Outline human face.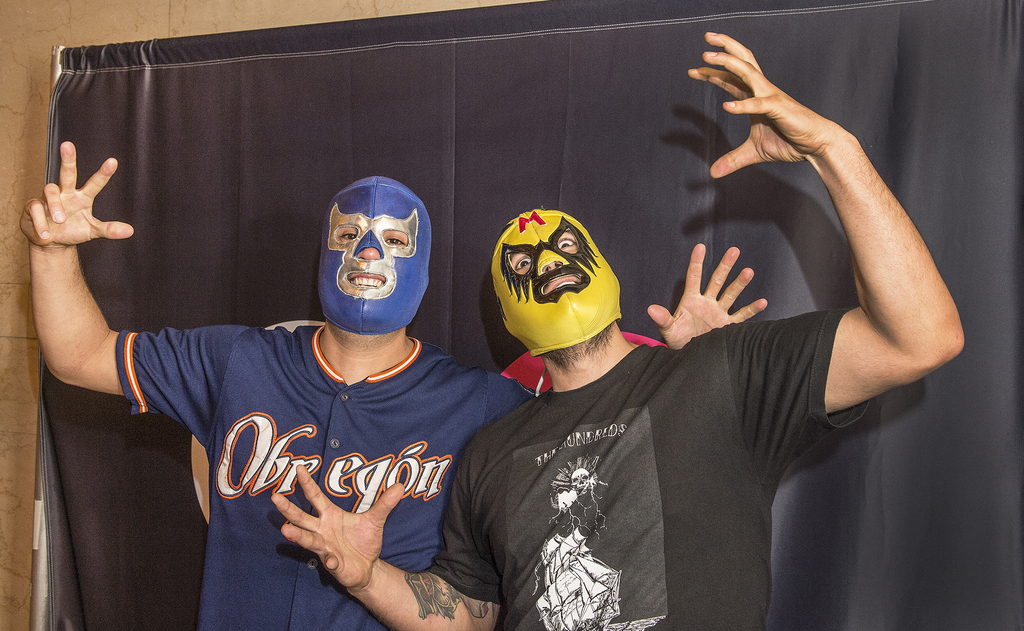
Outline: bbox=(319, 182, 424, 316).
